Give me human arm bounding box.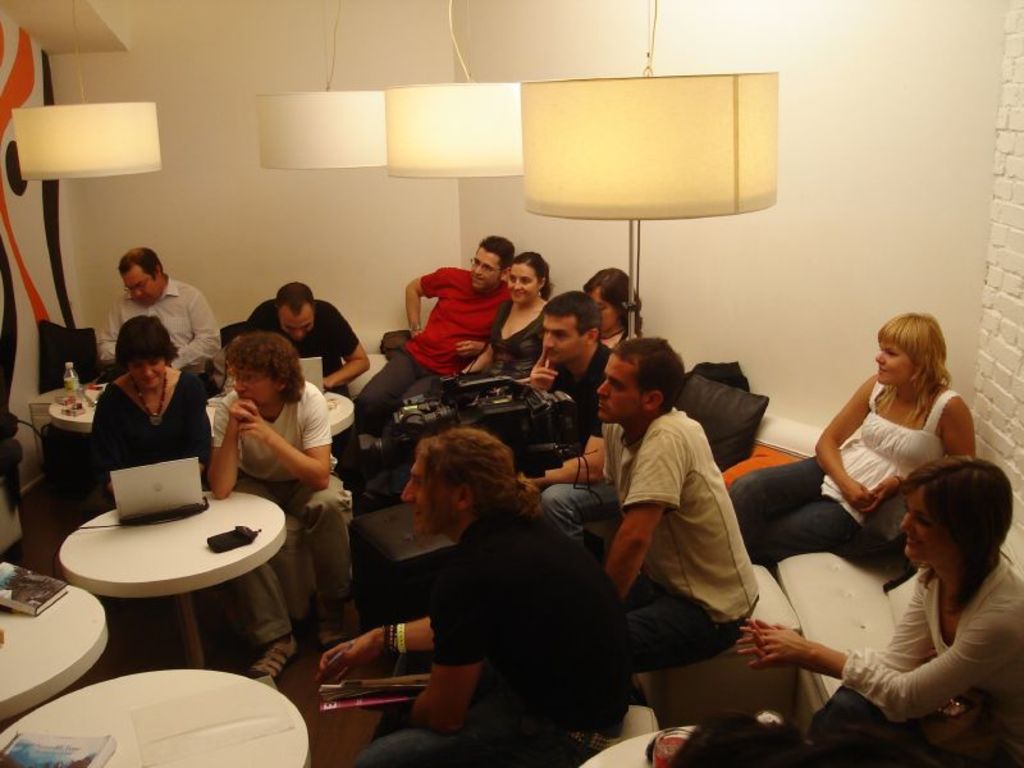
pyautogui.locateOnScreen(407, 269, 440, 328).
